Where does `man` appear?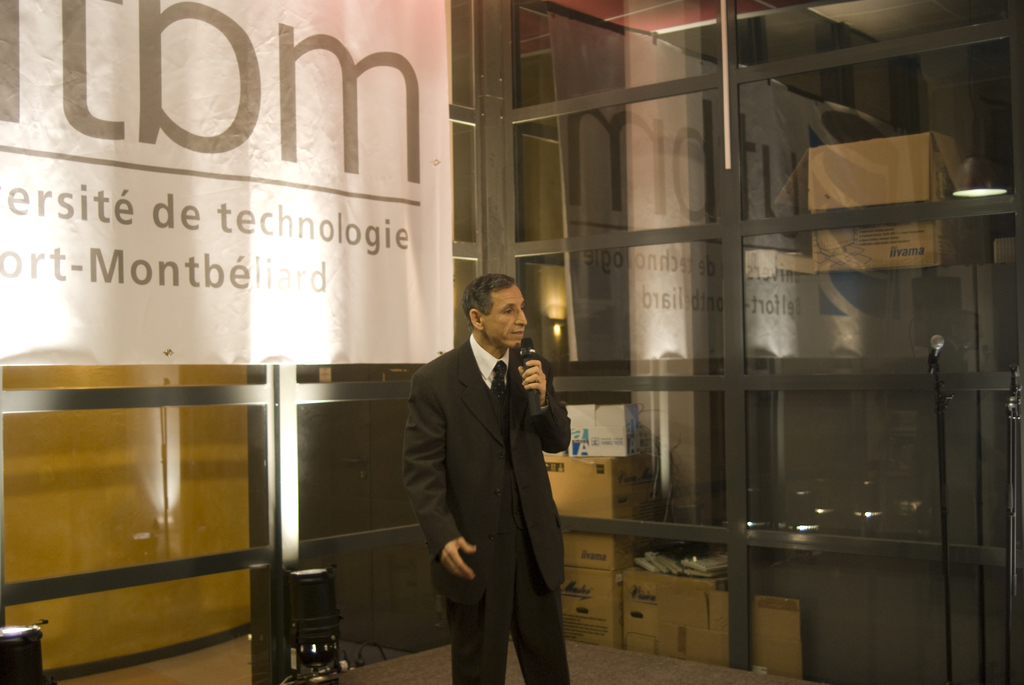
Appears at <box>399,276,576,684</box>.
